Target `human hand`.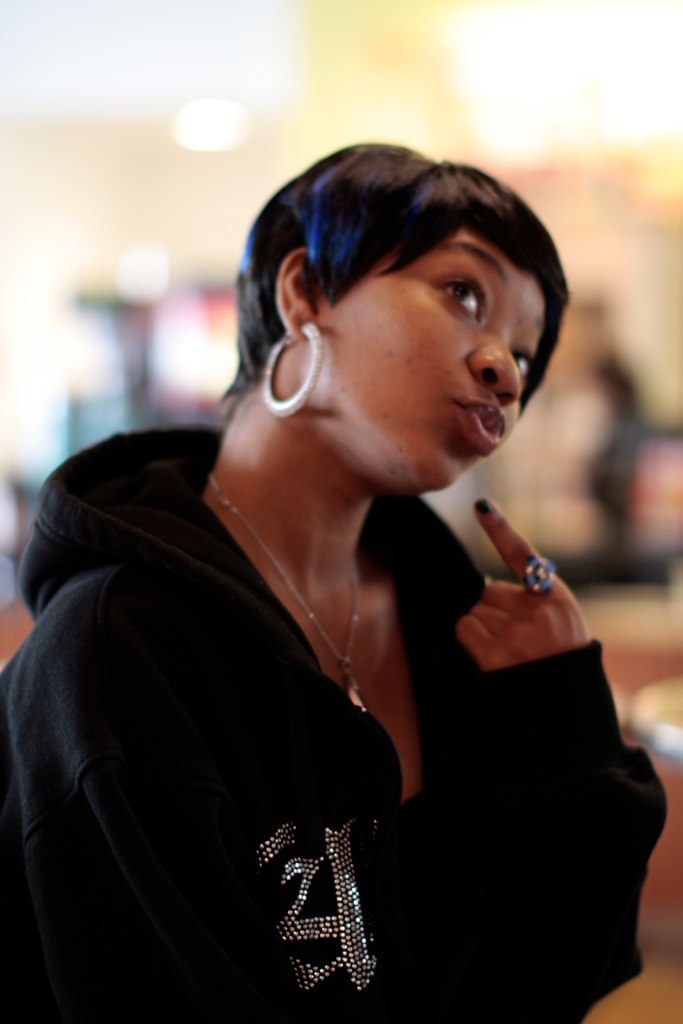
Target region: 458:512:615:710.
